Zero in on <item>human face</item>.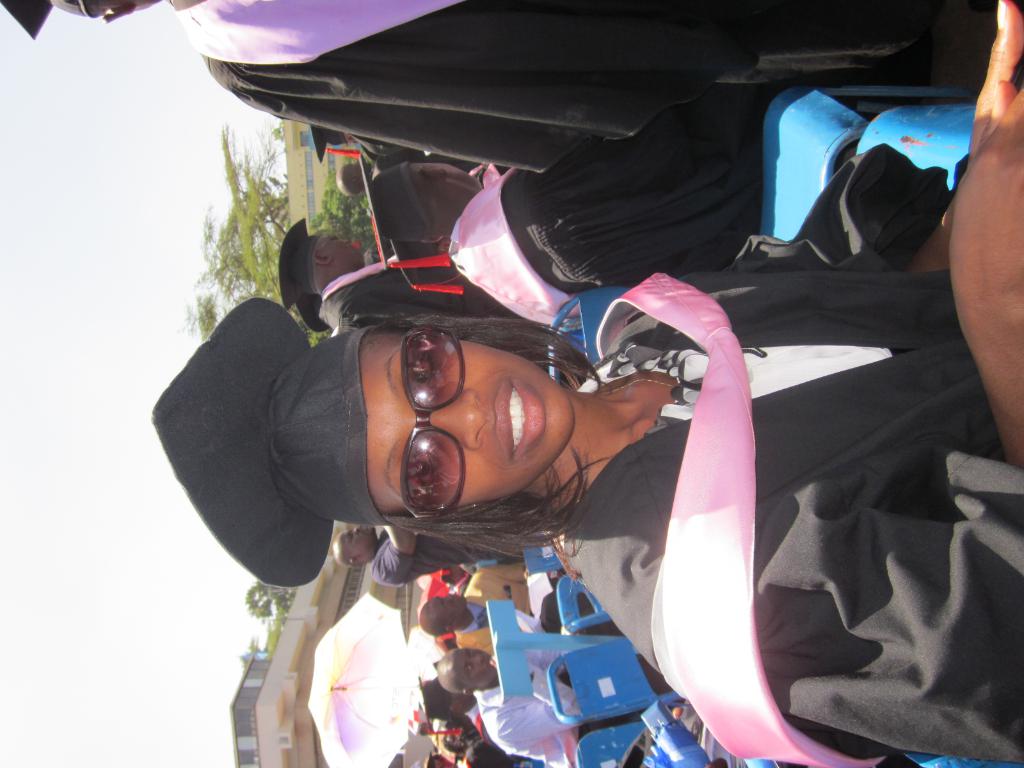
Zeroed in: bbox=(321, 241, 362, 262).
